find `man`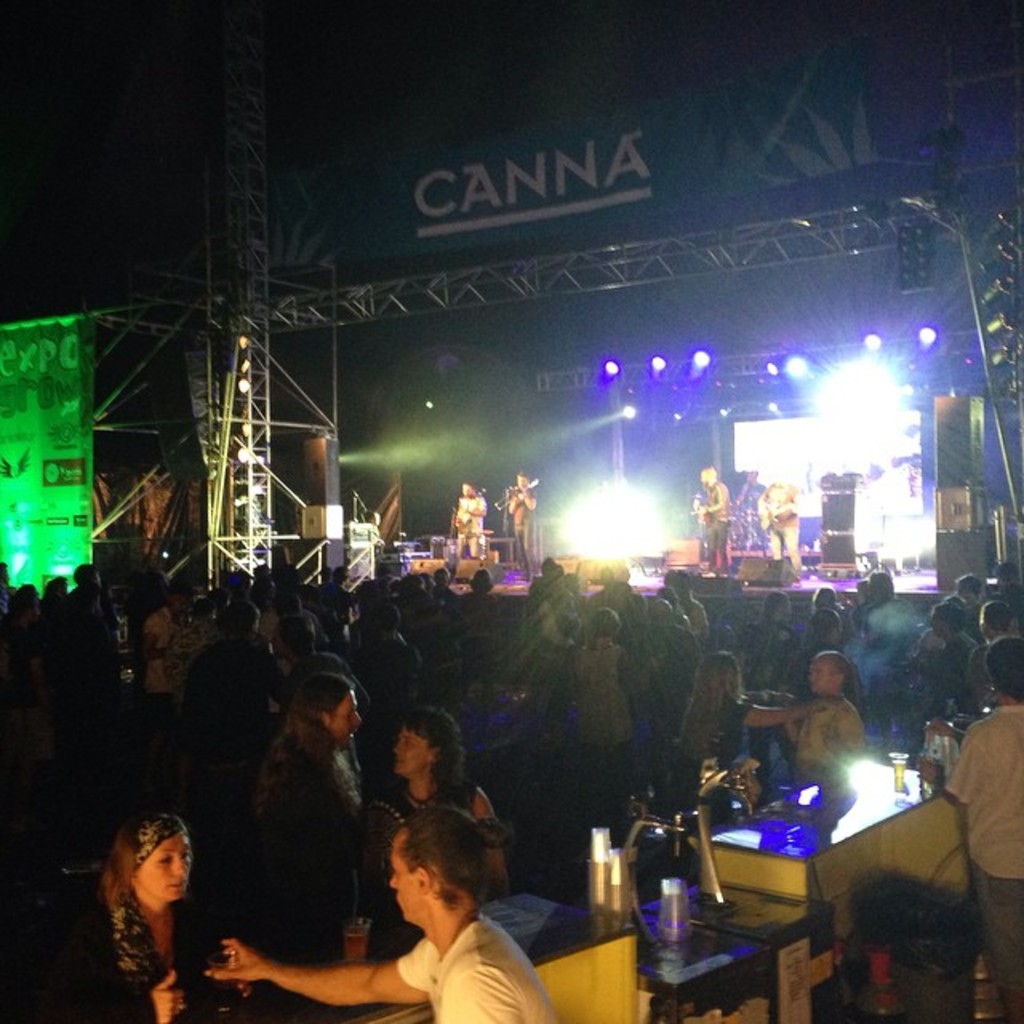
box(742, 462, 765, 525)
